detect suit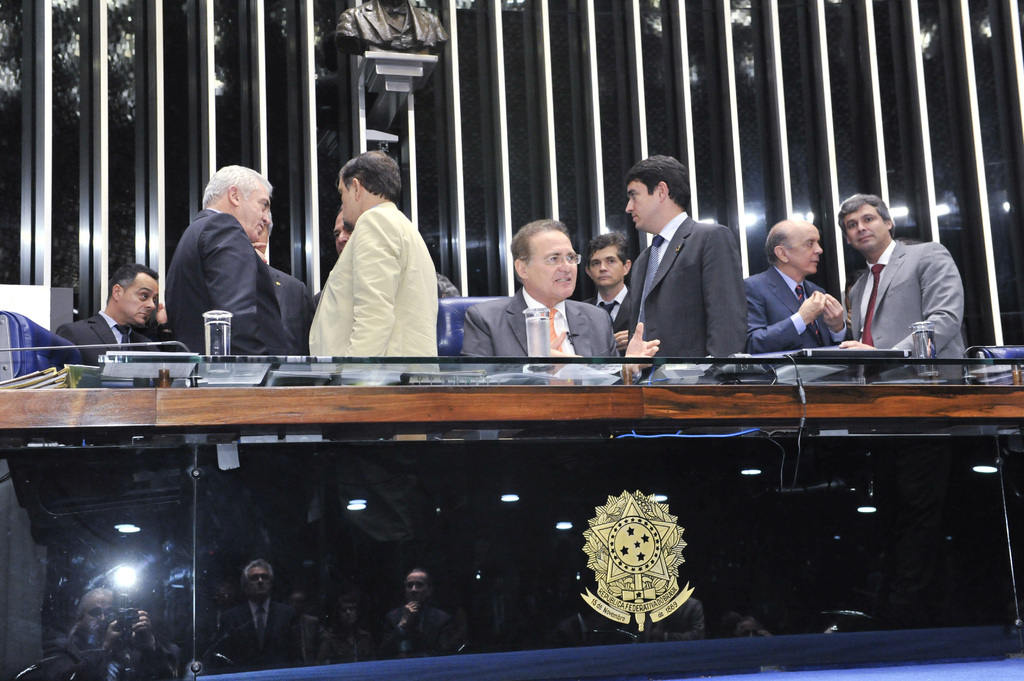
rect(266, 264, 318, 361)
